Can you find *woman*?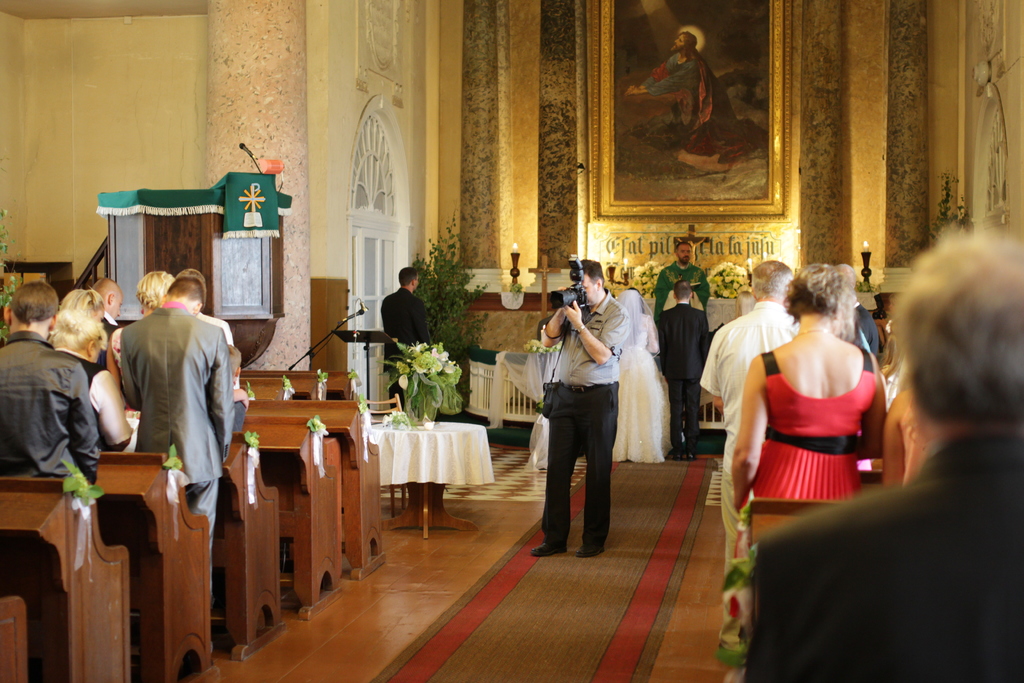
Yes, bounding box: select_region(738, 280, 905, 539).
